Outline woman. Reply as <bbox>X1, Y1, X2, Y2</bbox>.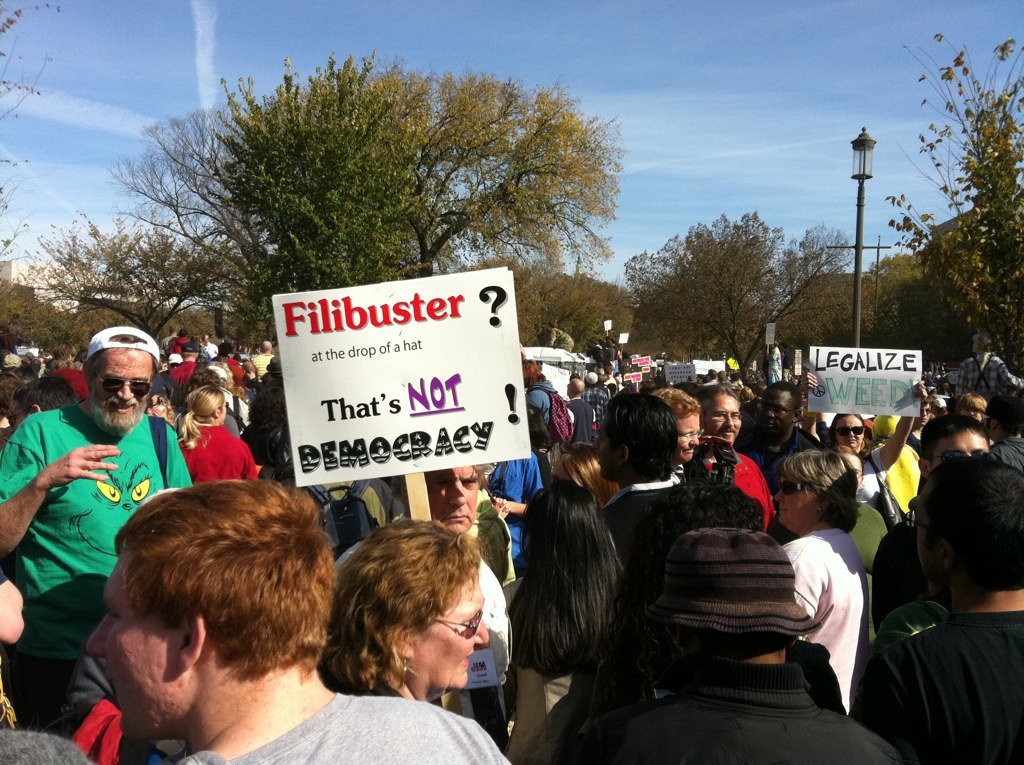
<bbox>514, 348, 572, 446</bbox>.
